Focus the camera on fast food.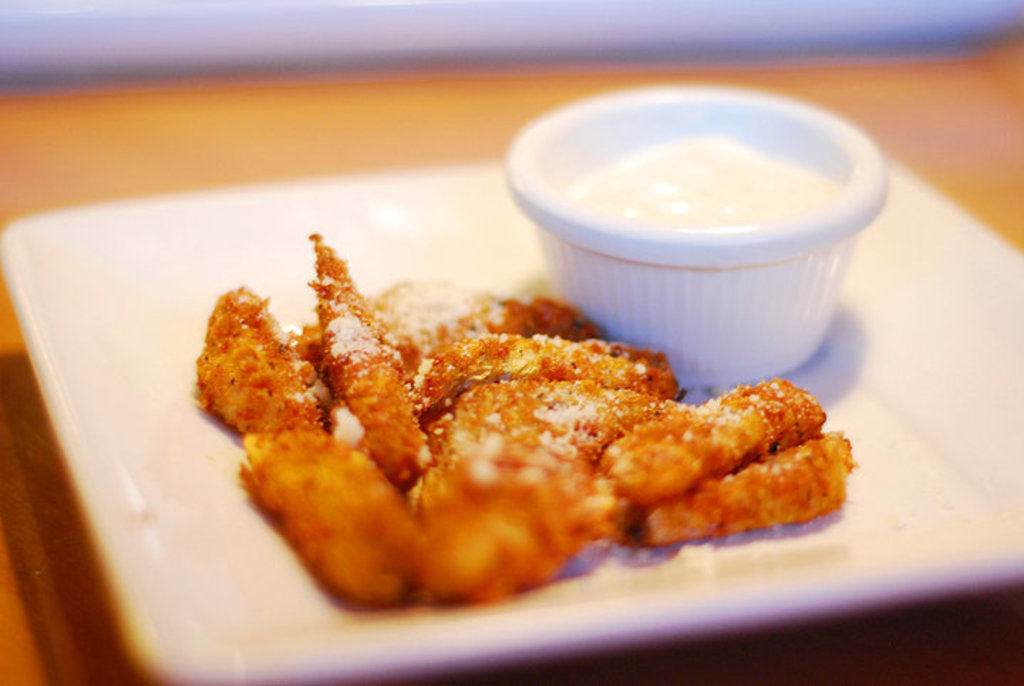
Focus region: <bbox>314, 239, 428, 470</bbox>.
